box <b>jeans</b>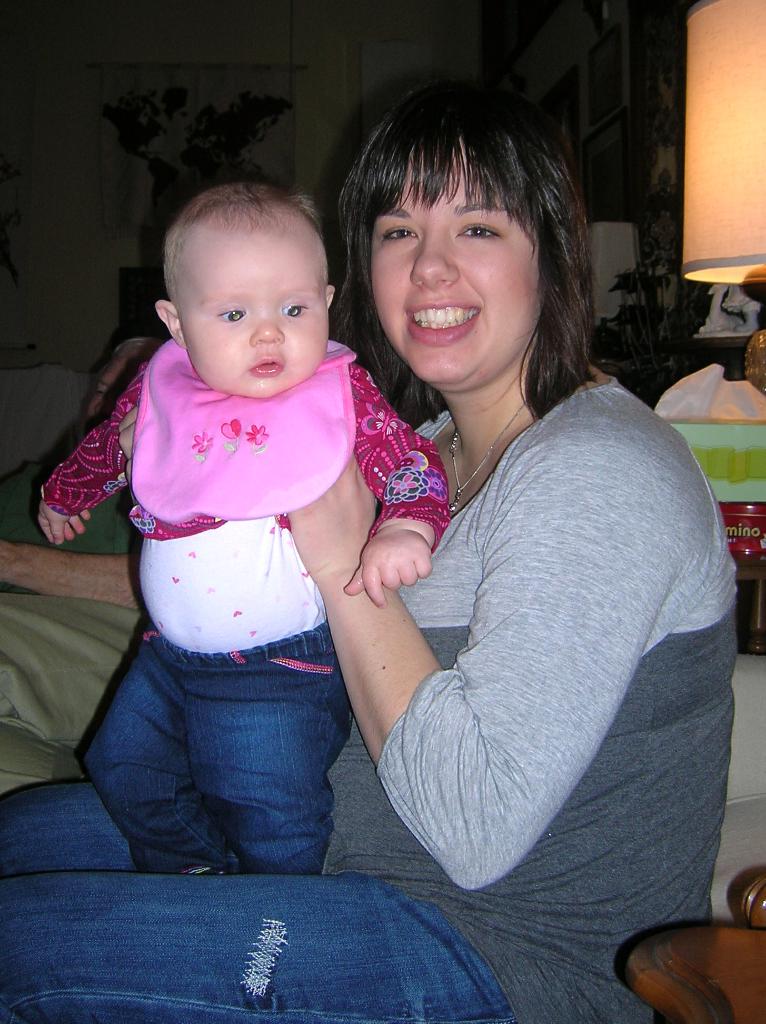
<box>93,607,380,902</box>
